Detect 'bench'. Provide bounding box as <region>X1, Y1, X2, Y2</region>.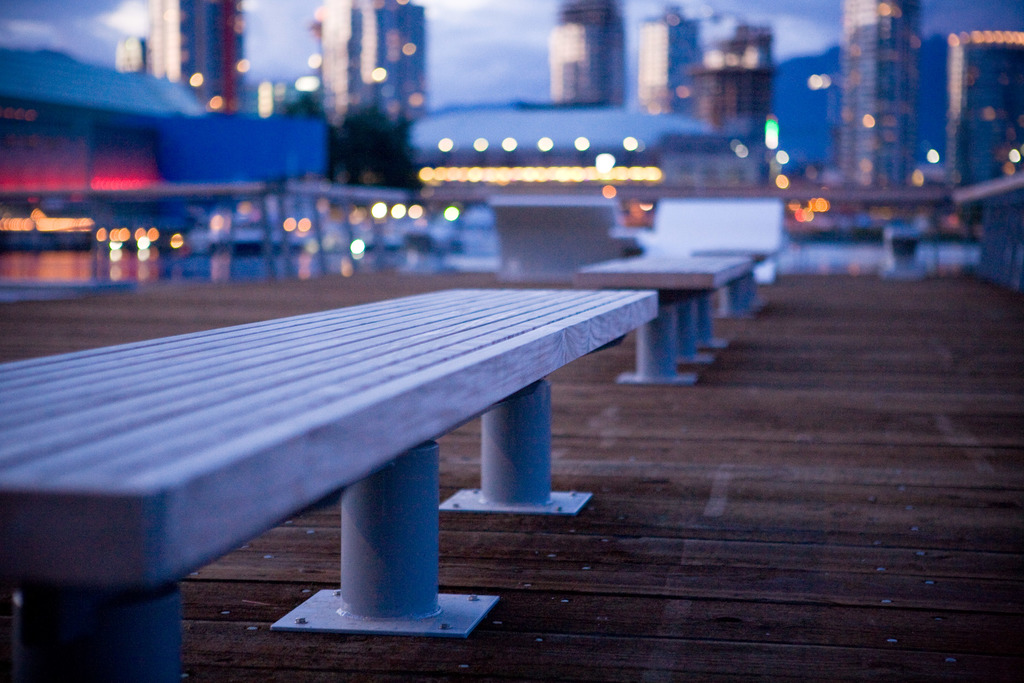
<region>476, 192, 652, 284</region>.
